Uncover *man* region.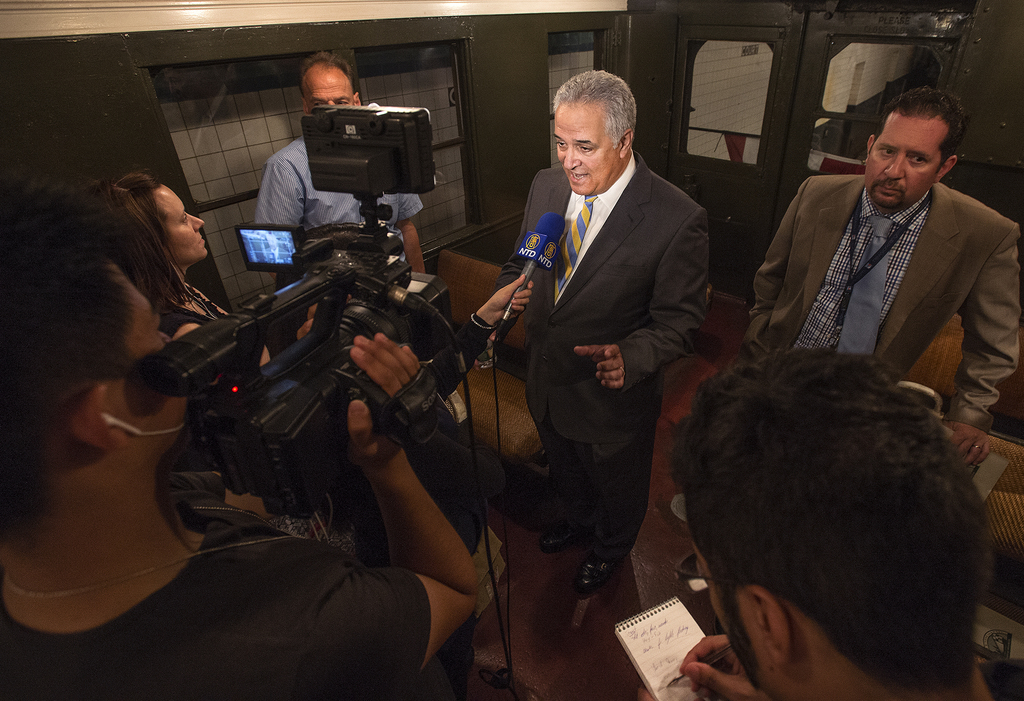
Uncovered: 469,63,714,582.
